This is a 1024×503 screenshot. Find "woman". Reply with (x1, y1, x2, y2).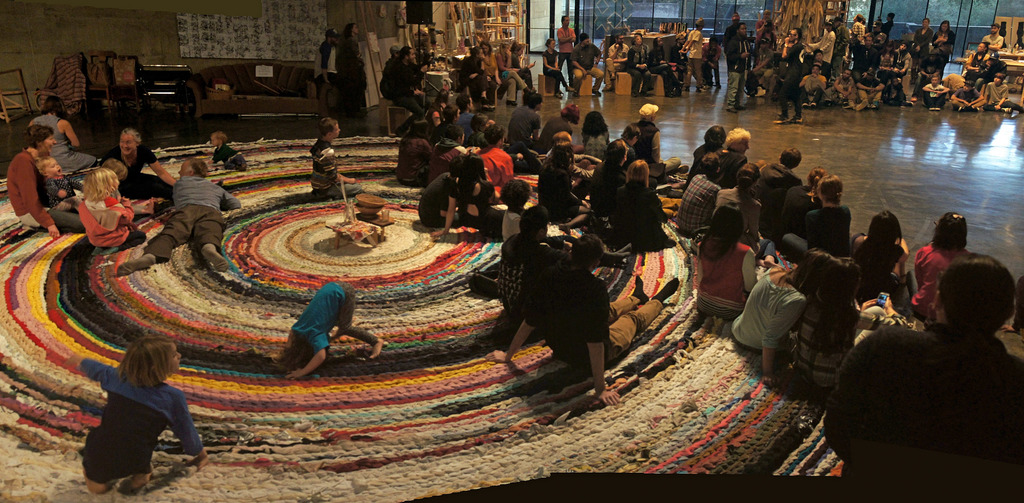
(932, 19, 959, 76).
